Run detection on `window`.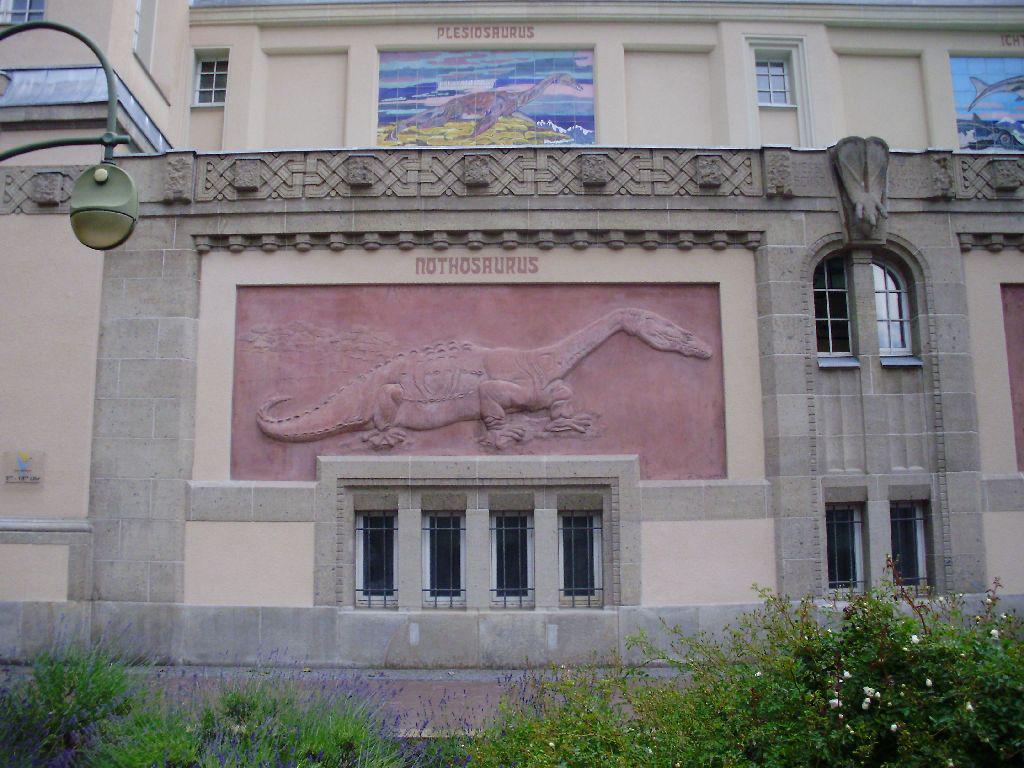
Result: [560, 507, 599, 604].
